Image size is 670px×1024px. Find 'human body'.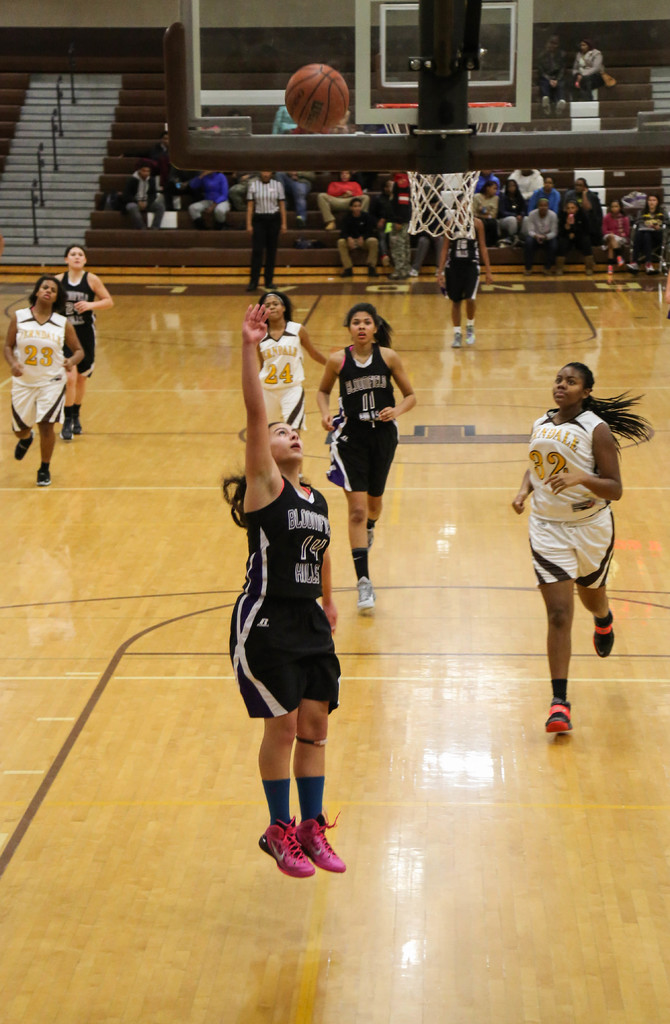
{"left": 313, "top": 171, "right": 369, "bottom": 229}.
